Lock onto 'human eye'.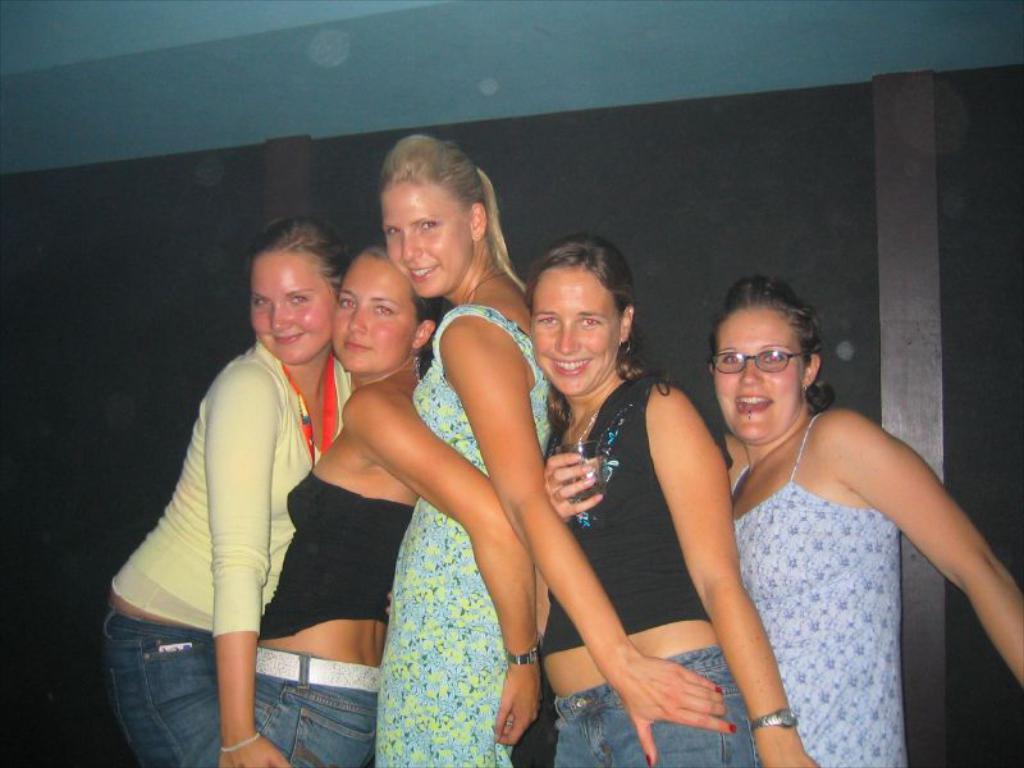
Locked: bbox=[536, 312, 558, 329].
